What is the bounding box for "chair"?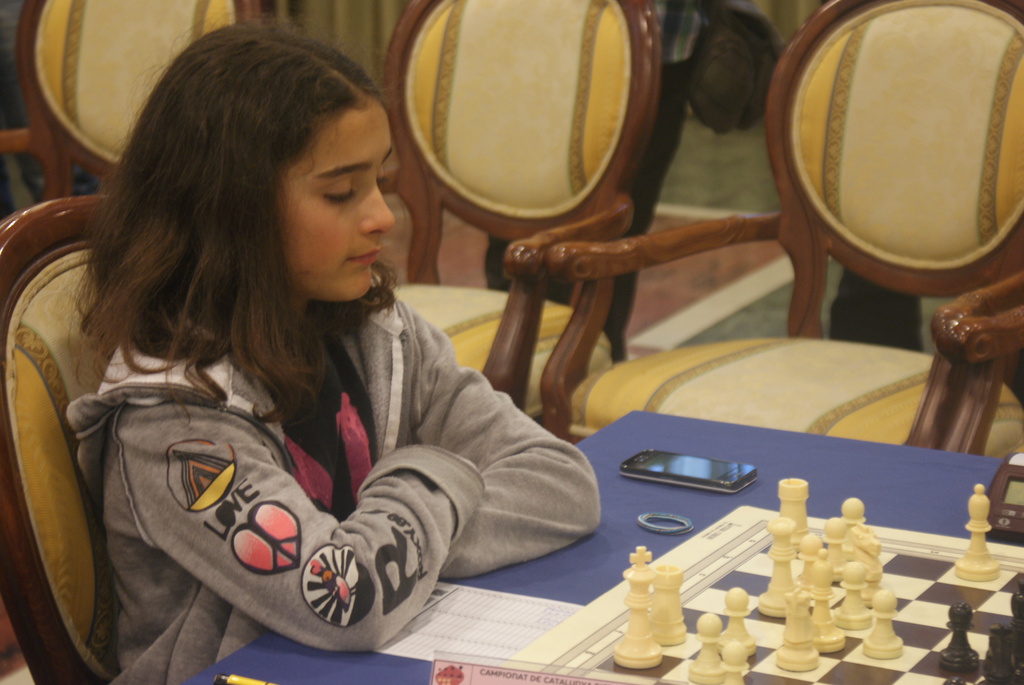
bbox=[0, 0, 257, 228].
